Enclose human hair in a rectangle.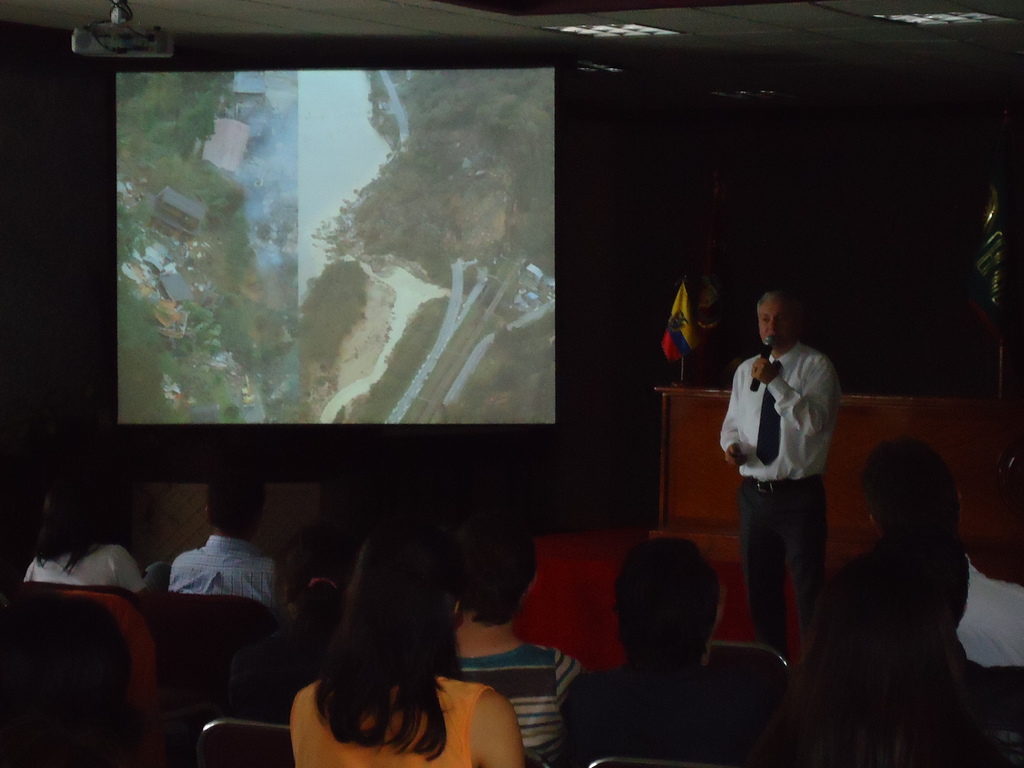
{"left": 611, "top": 544, "right": 726, "bottom": 660}.
